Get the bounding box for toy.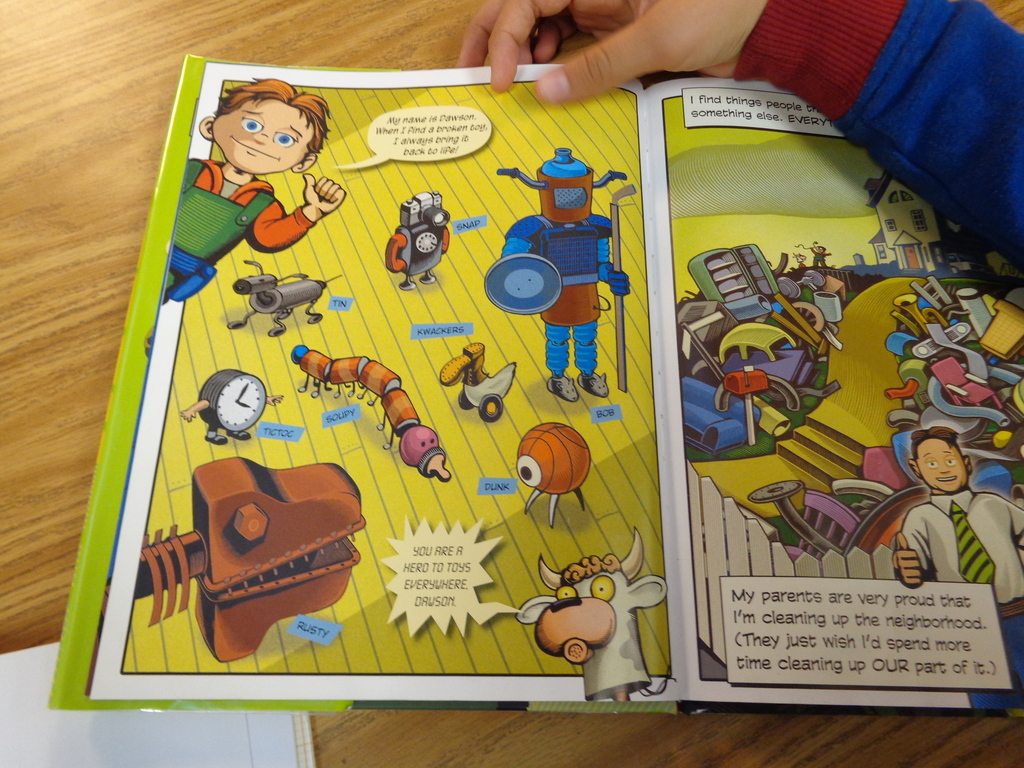
[left=435, top=347, right=523, bottom=422].
